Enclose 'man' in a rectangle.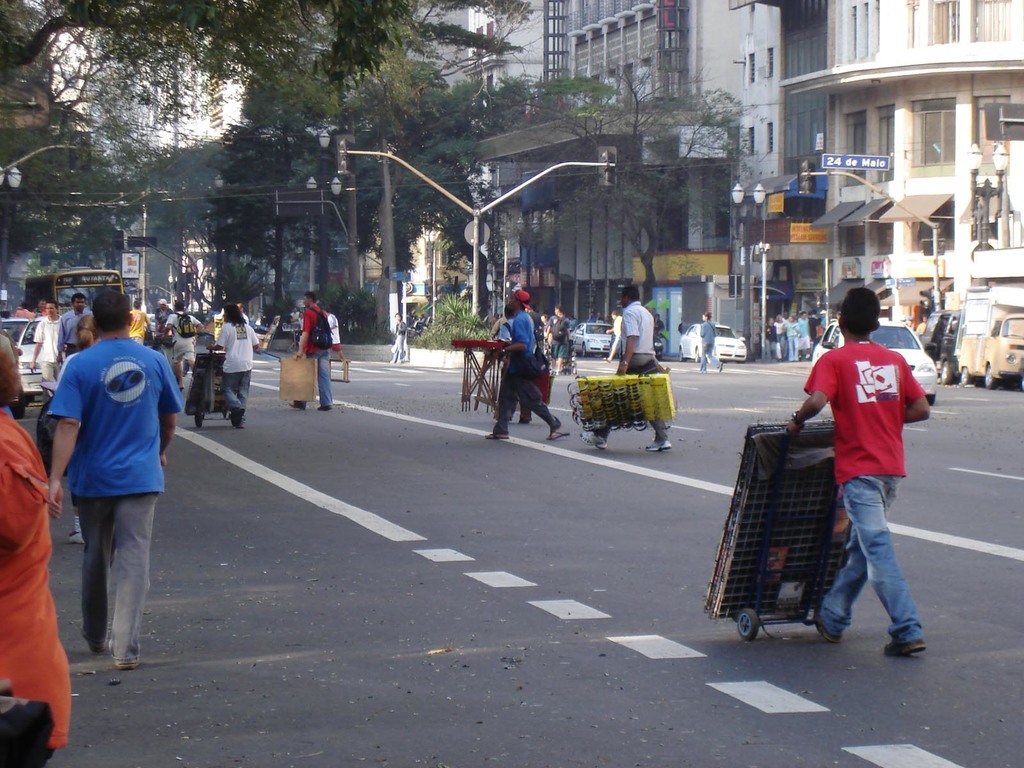
select_region(798, 311, 812, 360).
